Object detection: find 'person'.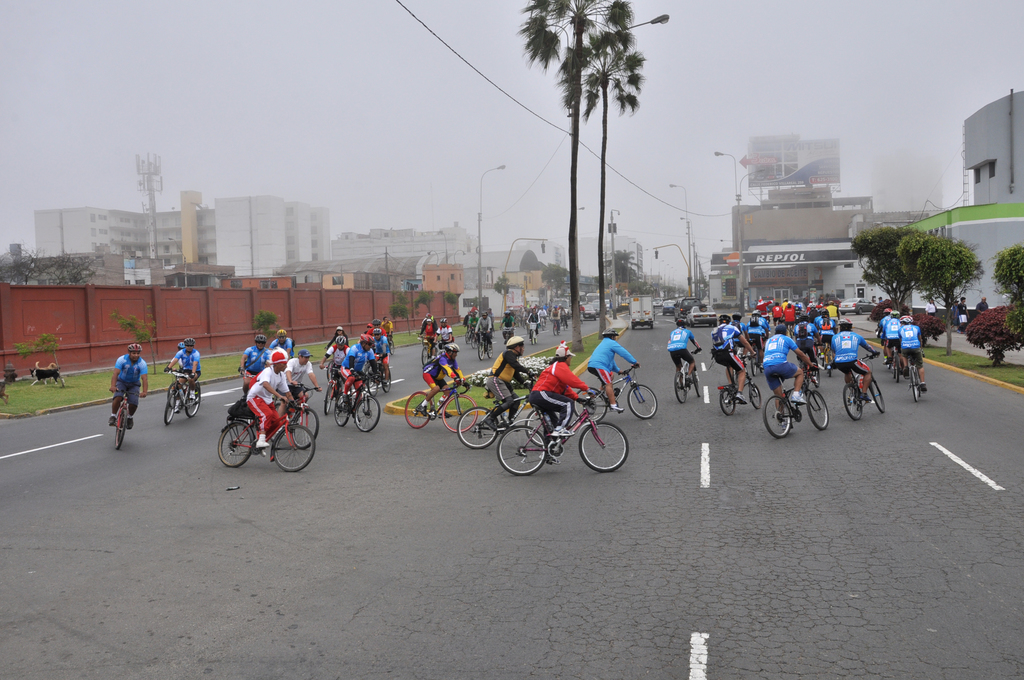
(876,293,884,302).
